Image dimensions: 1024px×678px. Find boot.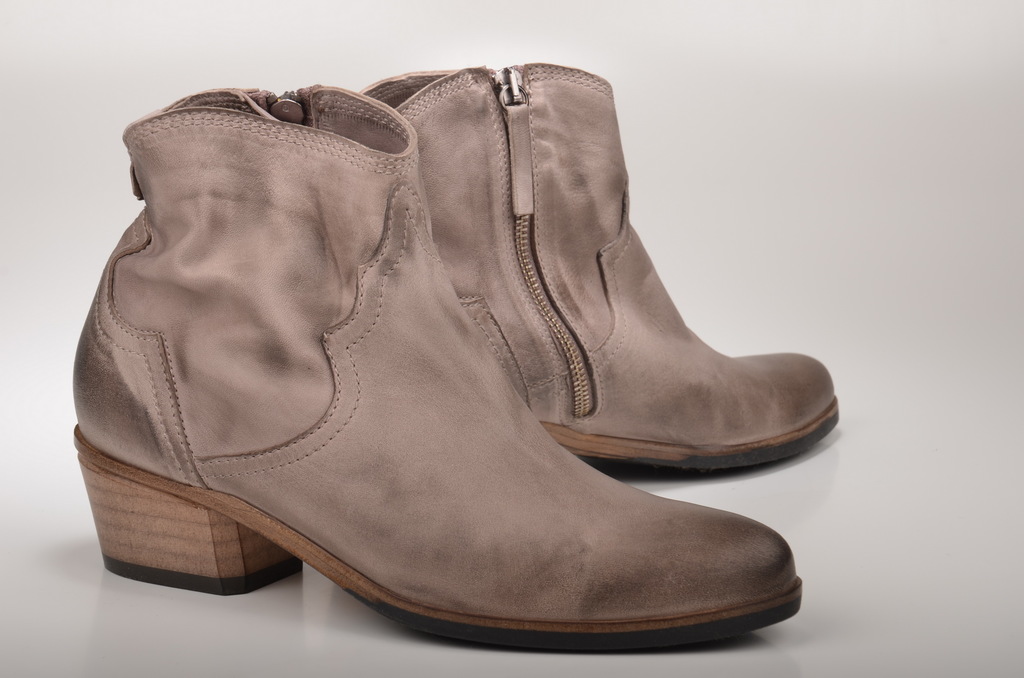
[x1=73, y1=78, x2=801, y2=654].
